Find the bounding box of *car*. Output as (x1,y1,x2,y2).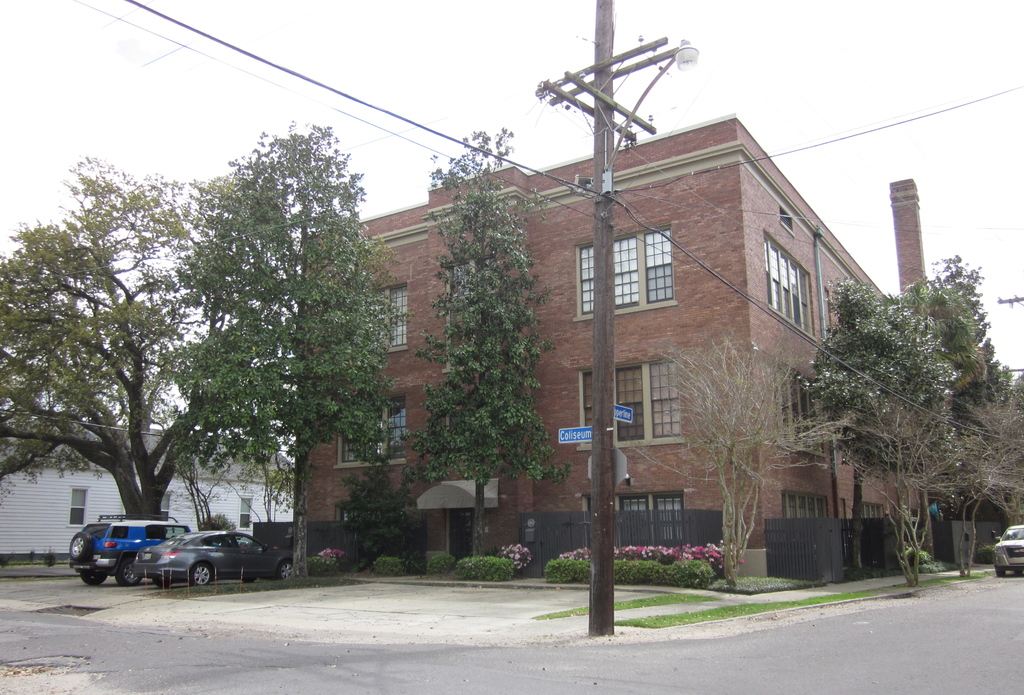
(68,516,189,584).
